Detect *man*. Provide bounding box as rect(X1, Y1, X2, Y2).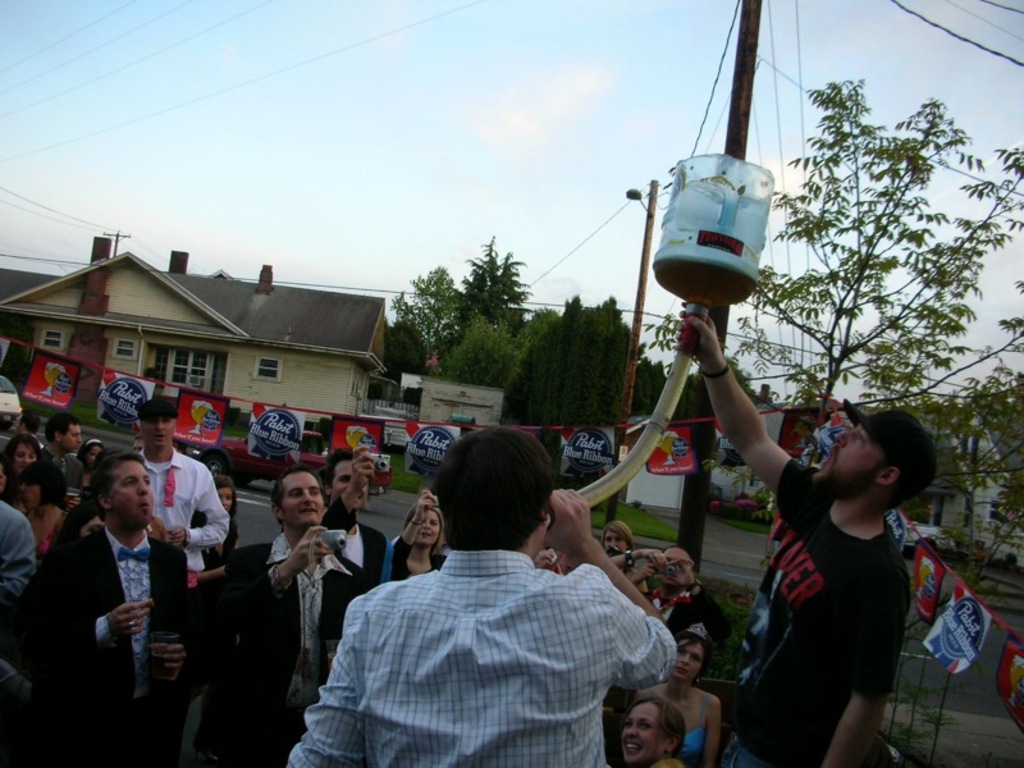
rect(17, 407, 46, 445).
